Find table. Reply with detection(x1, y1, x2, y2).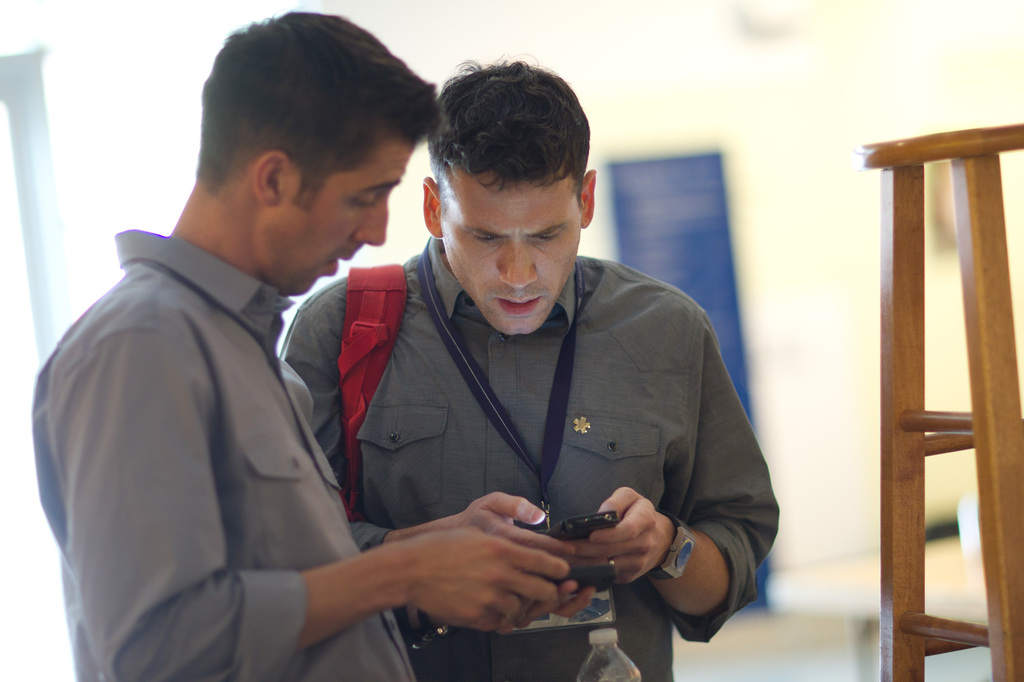
detection(856, 75, 1017, 662).
